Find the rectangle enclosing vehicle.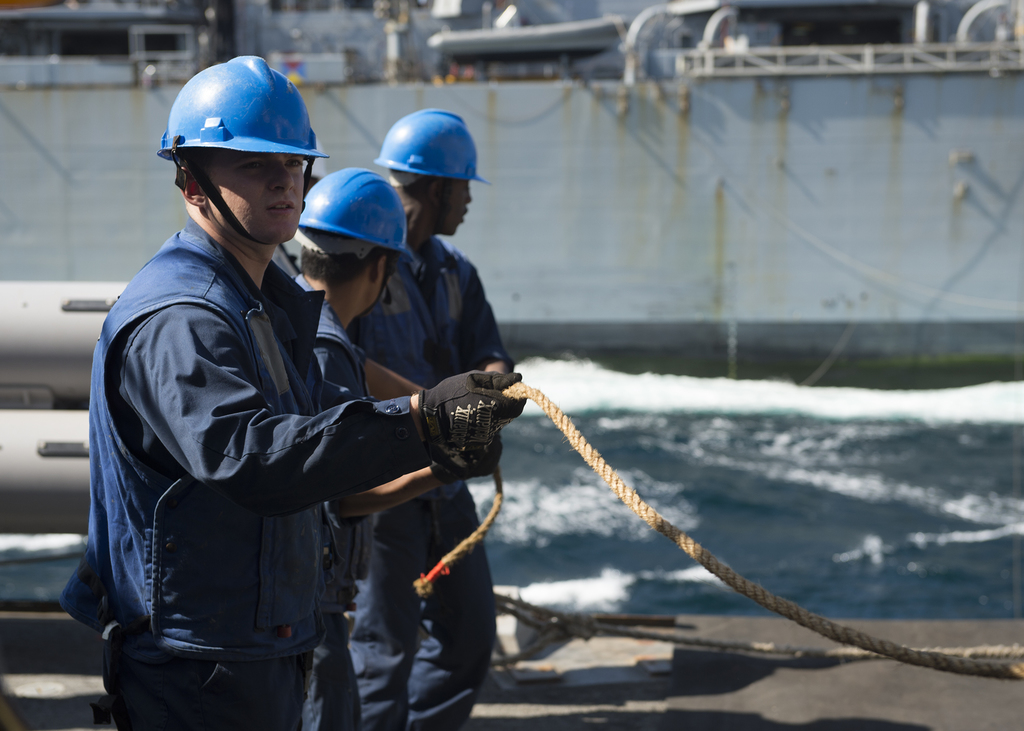
<region>0, 277, 141, 531</region>.
